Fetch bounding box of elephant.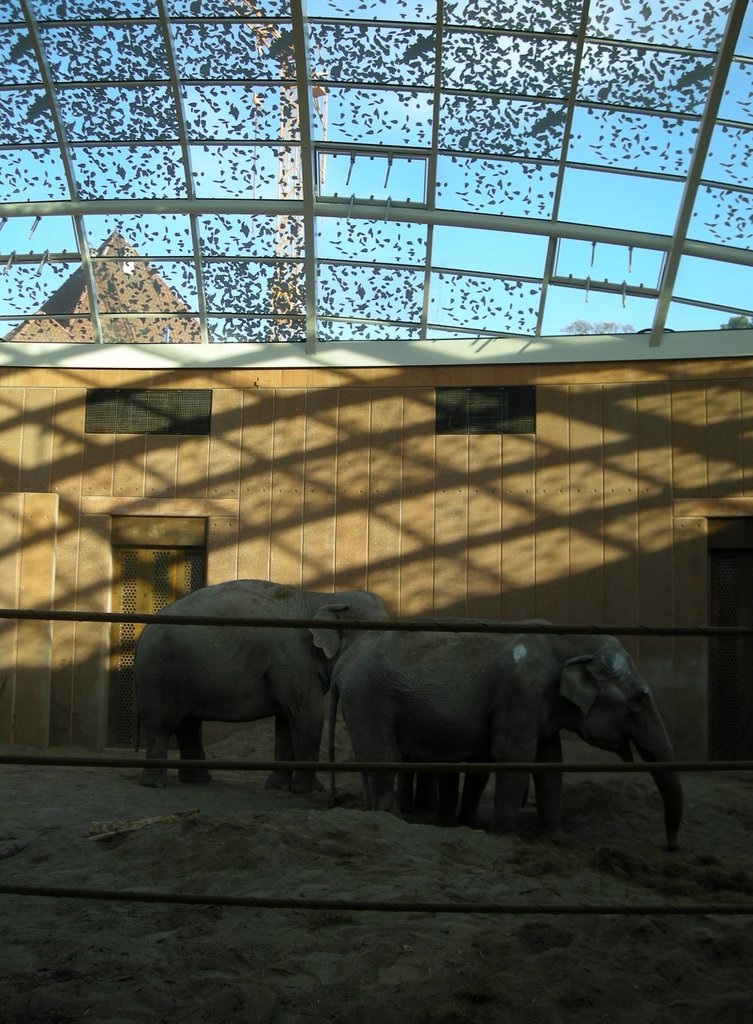
Bbox: (left=263, top=609, right=695, bottom=828).
